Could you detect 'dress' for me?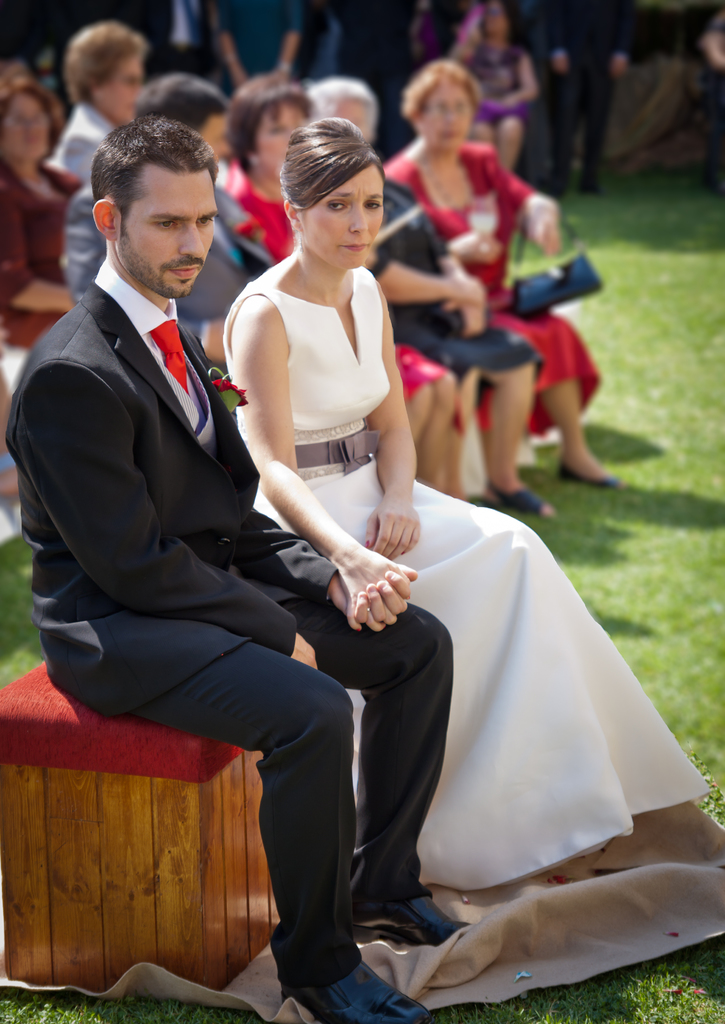
Detection result: 0/159/86/349.
